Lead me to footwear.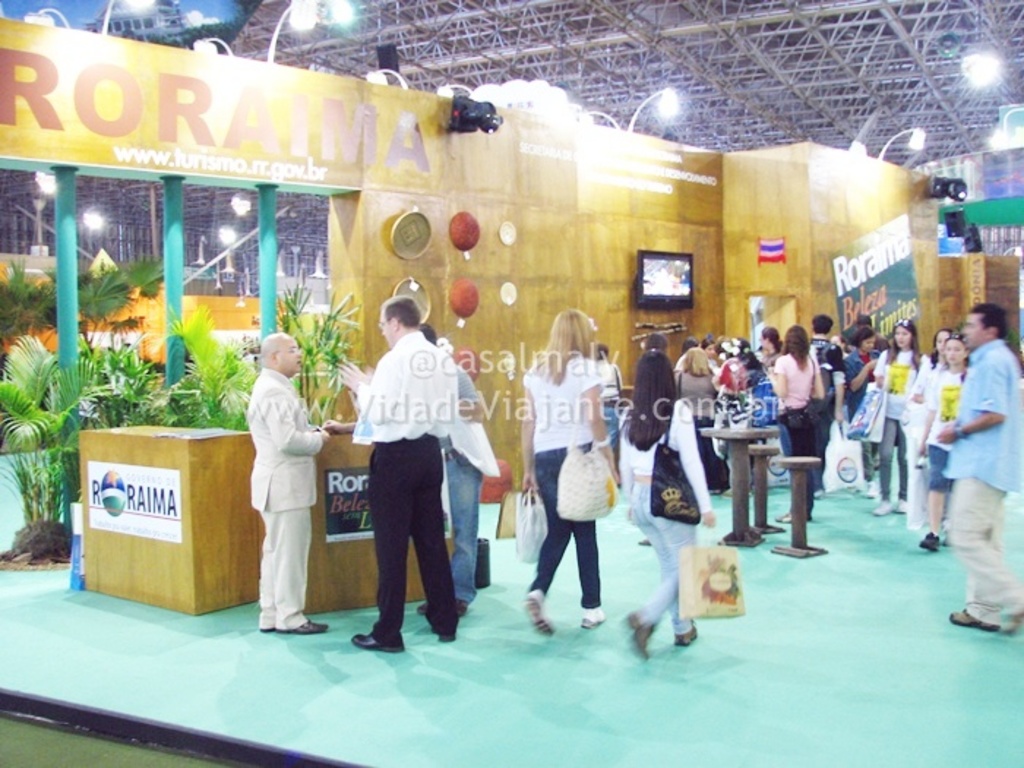
Lead to (622,613,652,661).
